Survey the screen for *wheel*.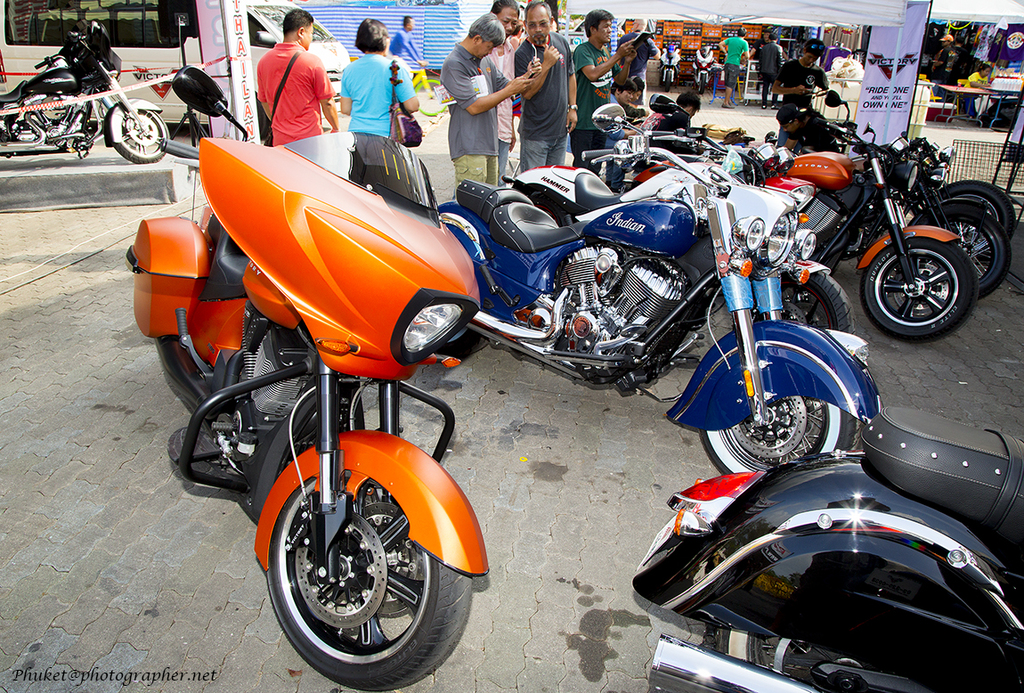
Survey found: (932,178,1015,238).
